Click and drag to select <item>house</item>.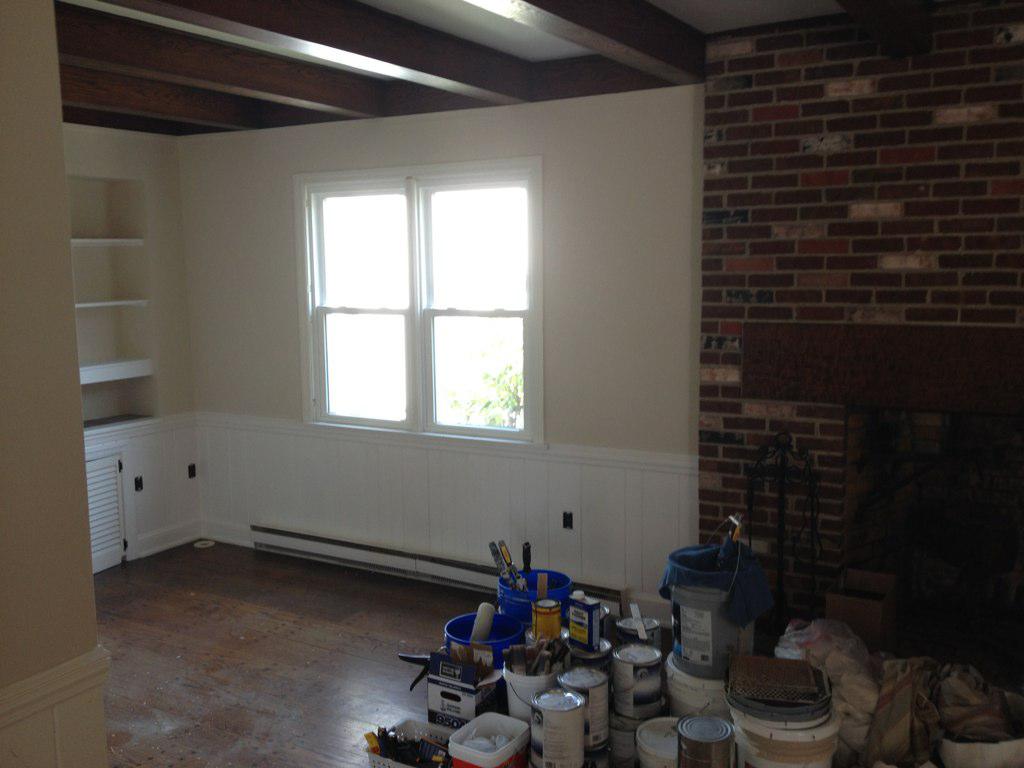
Selection: locate(0, 0, 1023, 767).
